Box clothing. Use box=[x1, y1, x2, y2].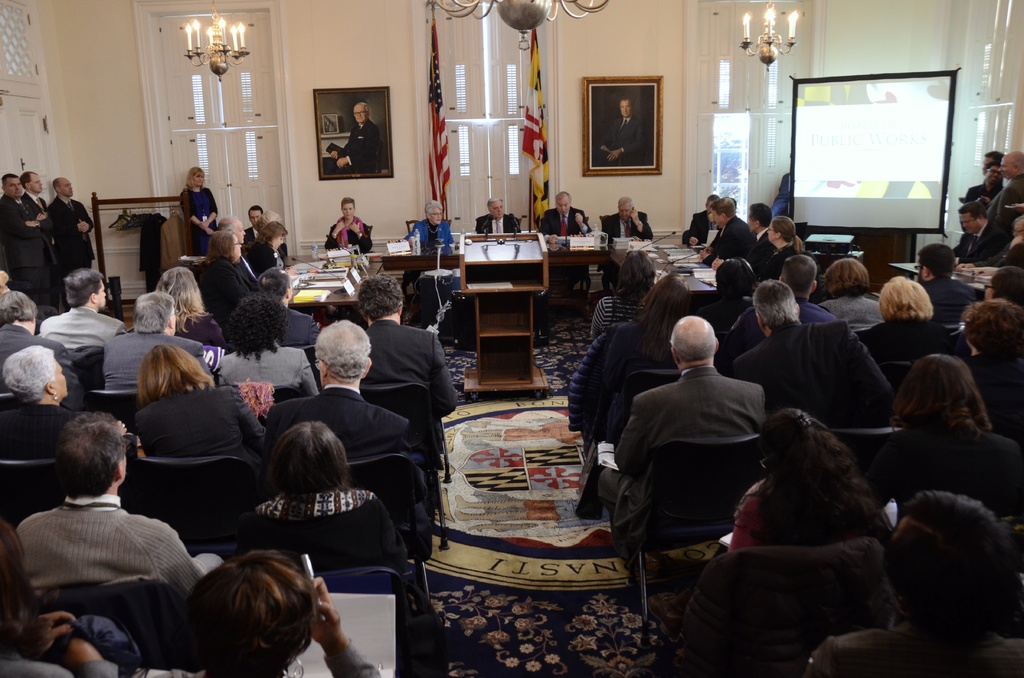
box=[687, 210, 708, 251].
